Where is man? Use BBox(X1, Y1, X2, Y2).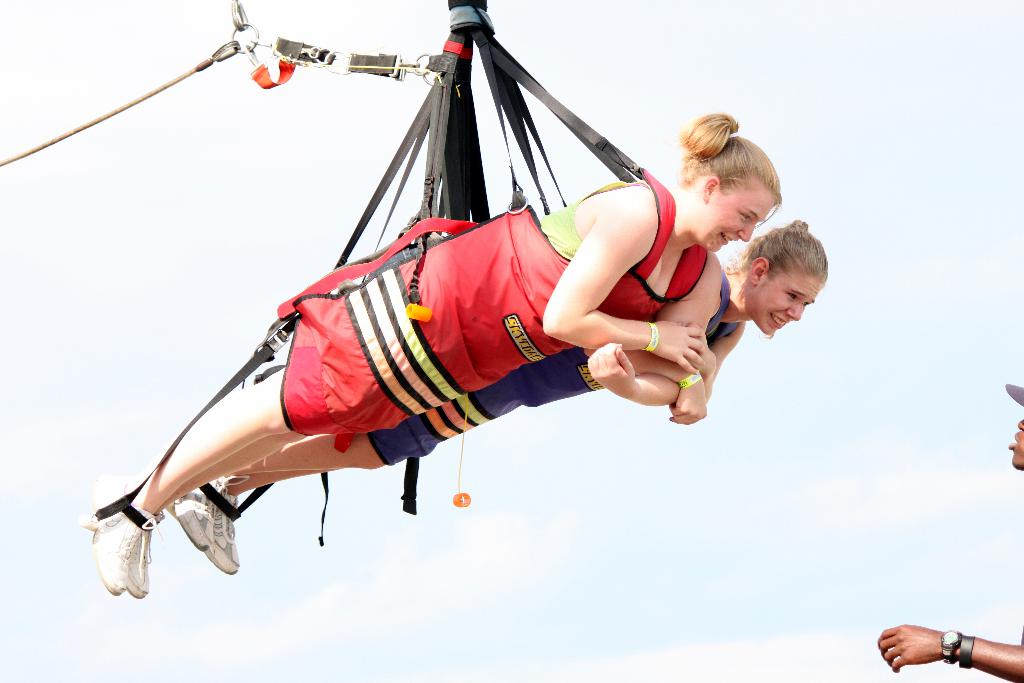
BBox(875, 381, 1023, 682).
